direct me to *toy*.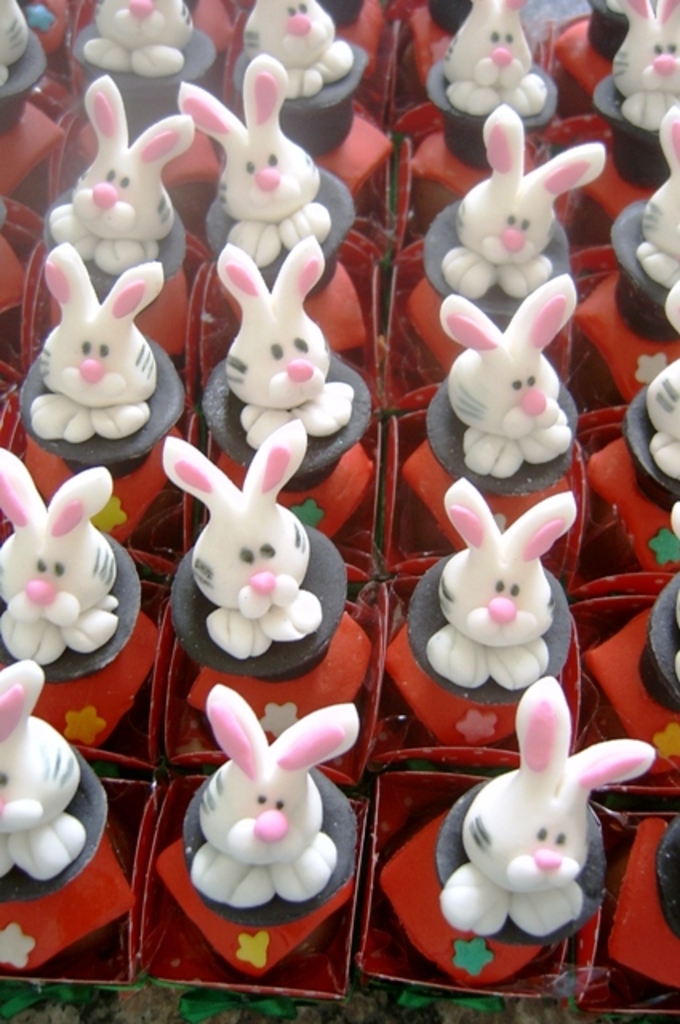
Direction: 235 0 352 99.
